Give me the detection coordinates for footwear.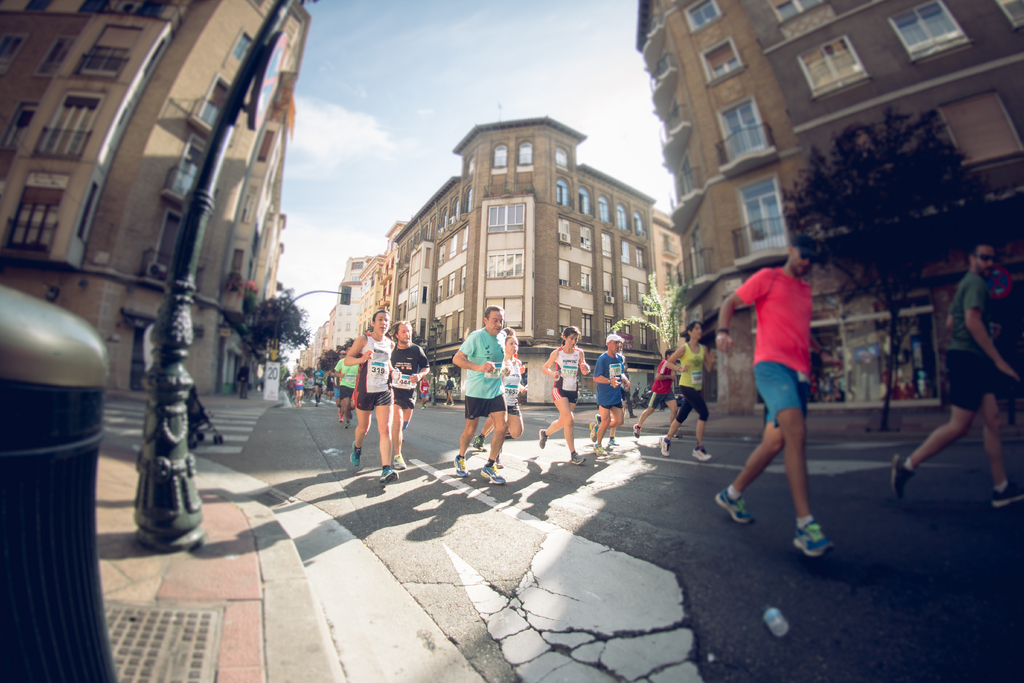
BBox(593, 441, 612, 460).
